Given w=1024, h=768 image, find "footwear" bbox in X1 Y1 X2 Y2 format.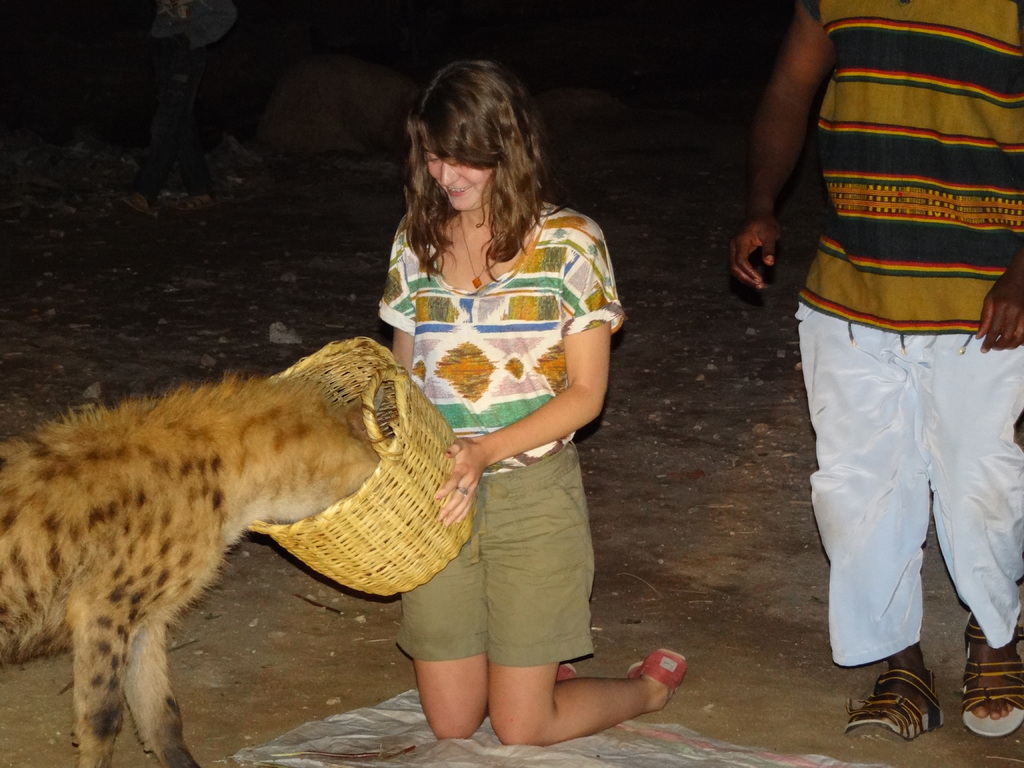
868 671 954 760.
